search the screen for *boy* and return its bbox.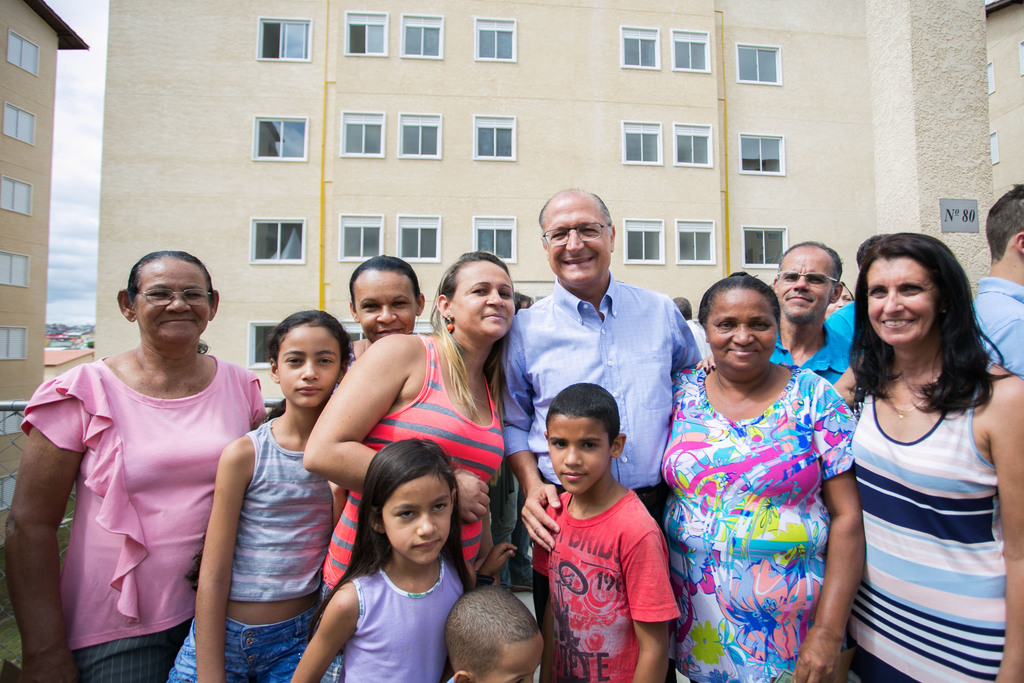
Found: (left=529, top=377, right=689, bottom=682).
